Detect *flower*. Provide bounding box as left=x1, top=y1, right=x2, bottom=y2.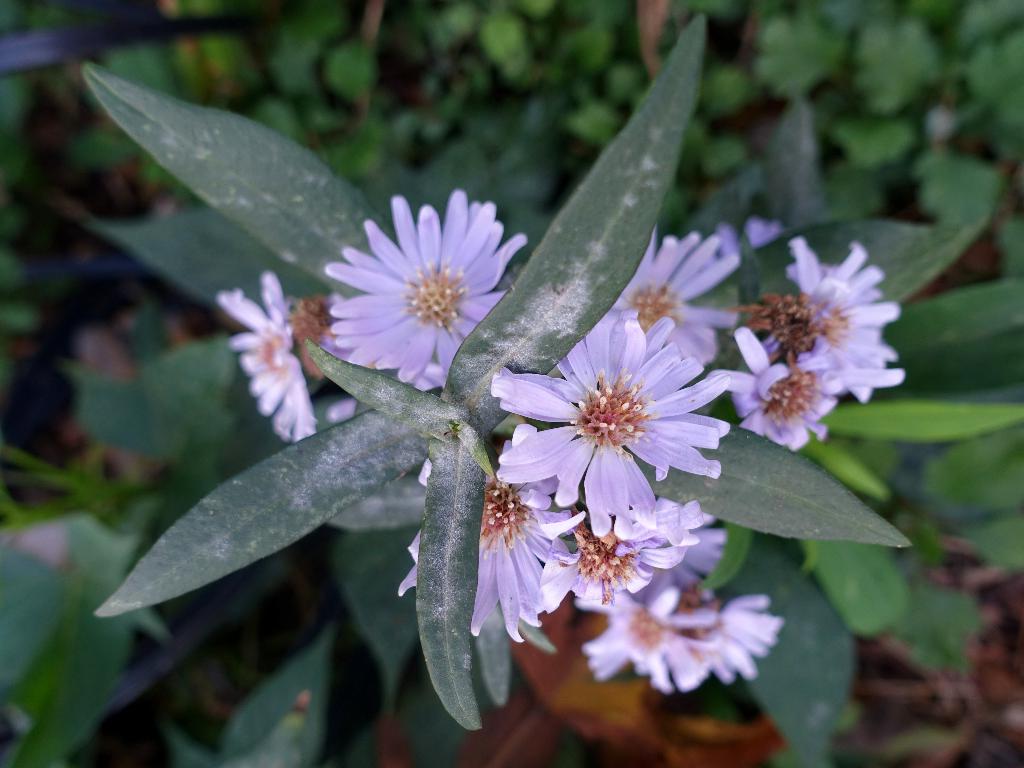
left=483, top=304, right=731, bottom=526.
